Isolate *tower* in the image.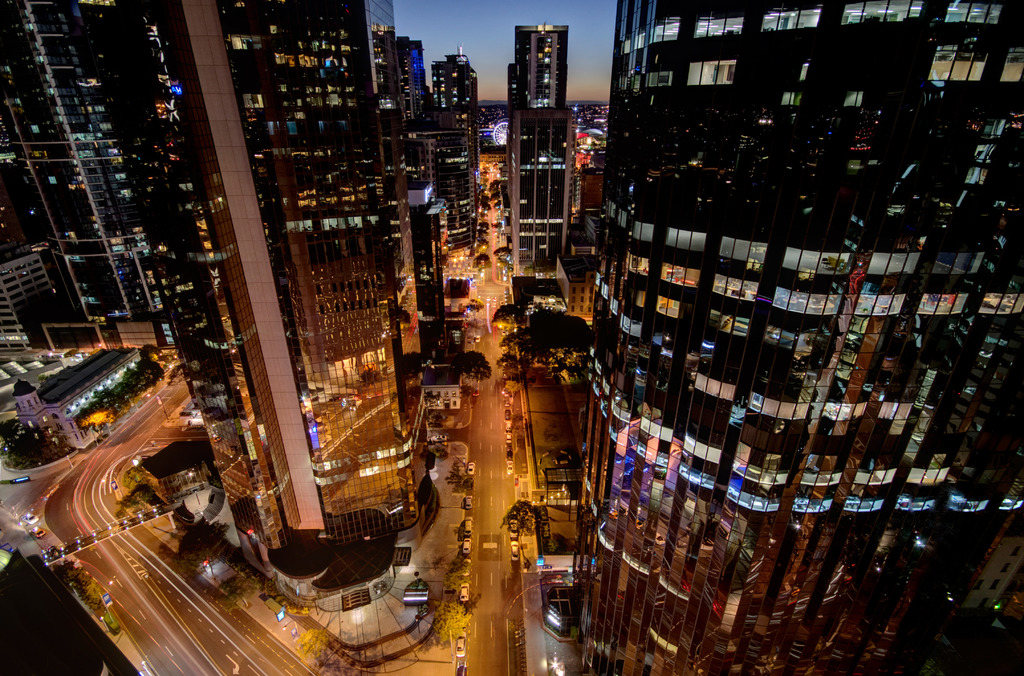
Isolated region: 575, 0, 1023, 675.
